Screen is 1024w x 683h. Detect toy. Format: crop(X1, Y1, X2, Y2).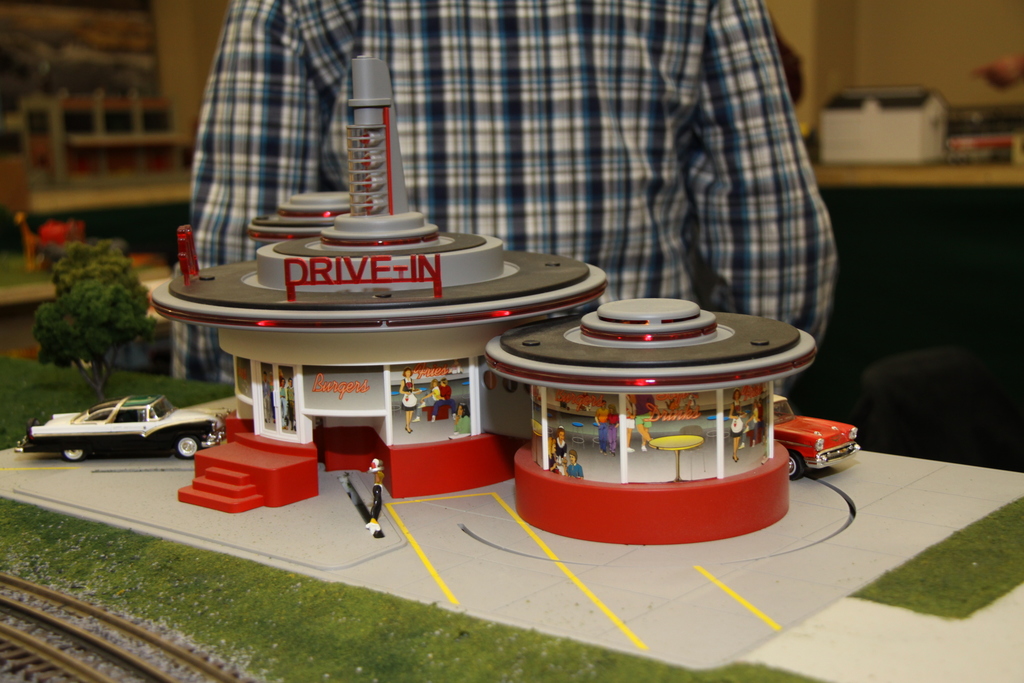
crop(35, 252, 159, 396).
